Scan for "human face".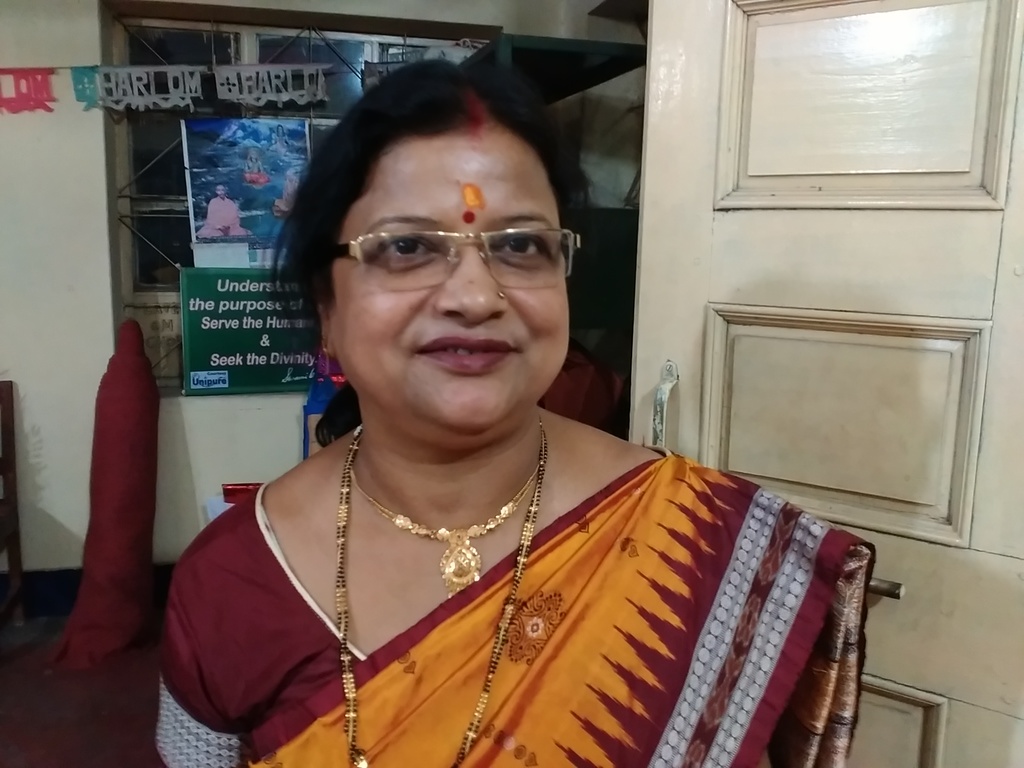
Scan result: <bbox>330, 124, 572, 435</bbox>.
